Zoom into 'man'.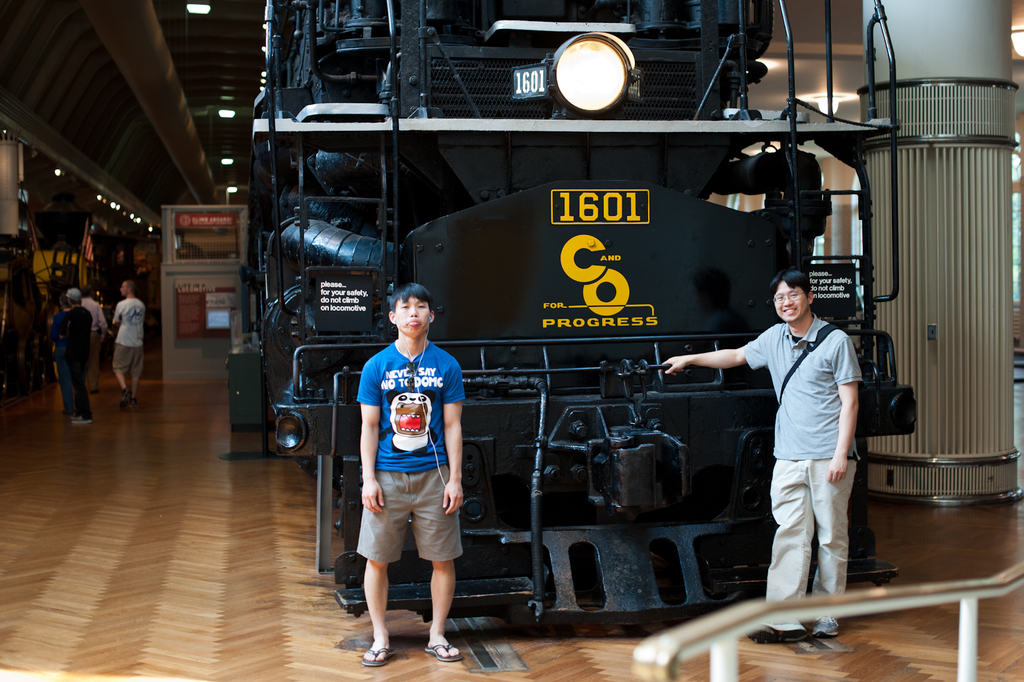
Zoom target: crop(51, 291, 72, 415).
